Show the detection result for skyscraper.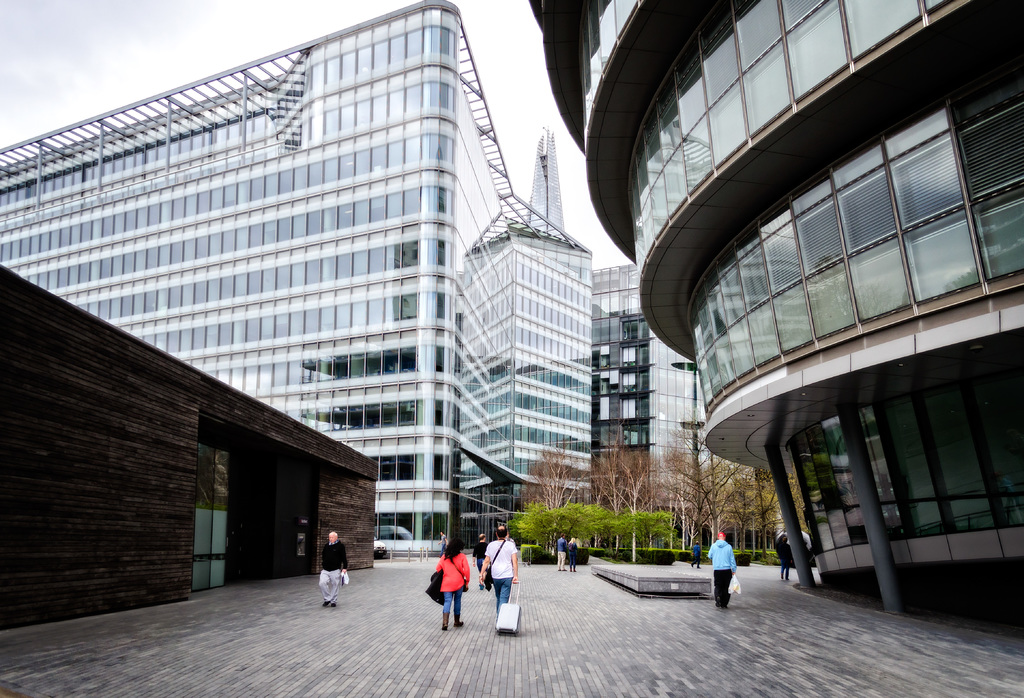
select_region(4, 0, 603, 547).
